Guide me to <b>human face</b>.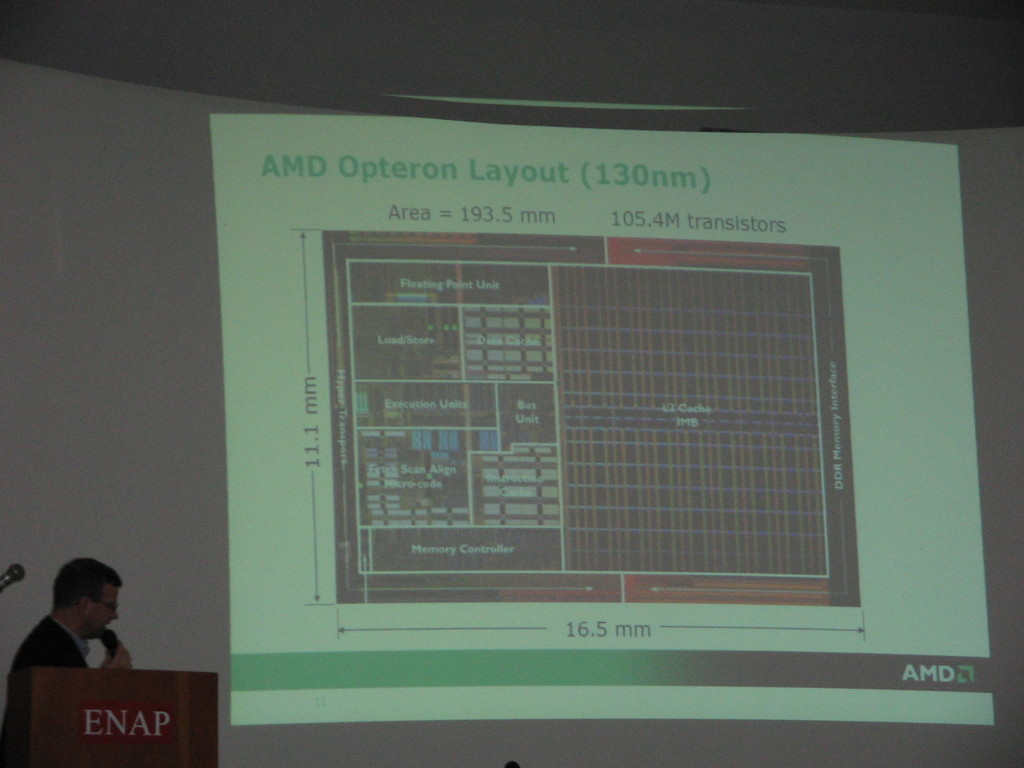
Guidance: box=[86, 587, 118, 636].
